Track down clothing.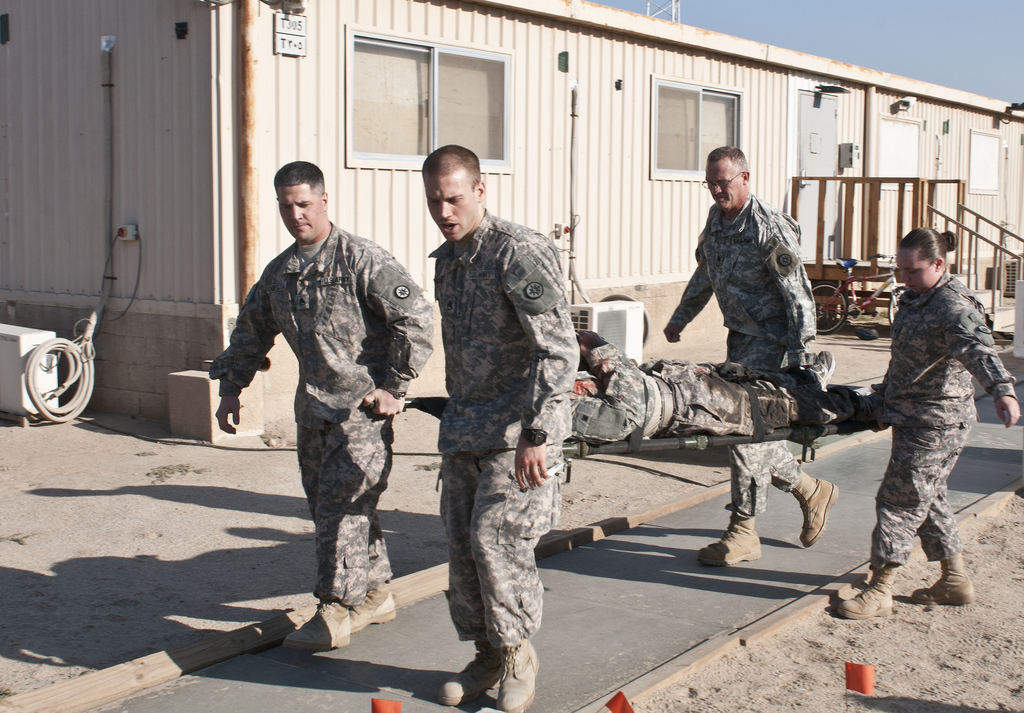
Tracked to locate(429, 207, 581, 649).
